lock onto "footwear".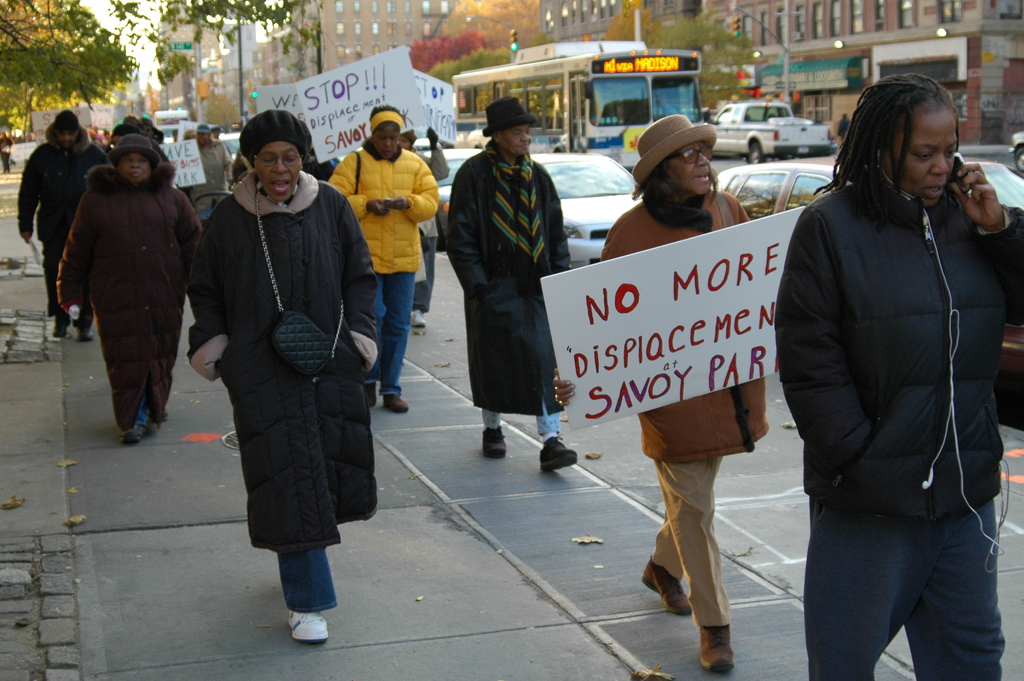
Locked: 383 391 410 413.
